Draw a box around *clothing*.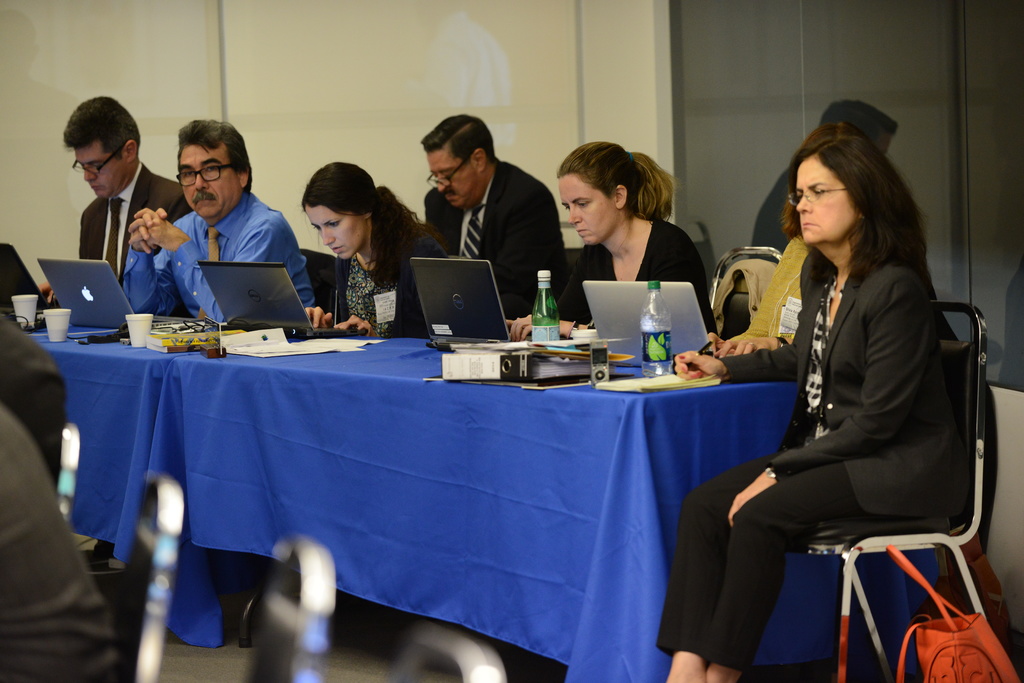
[725,237,804,345].
